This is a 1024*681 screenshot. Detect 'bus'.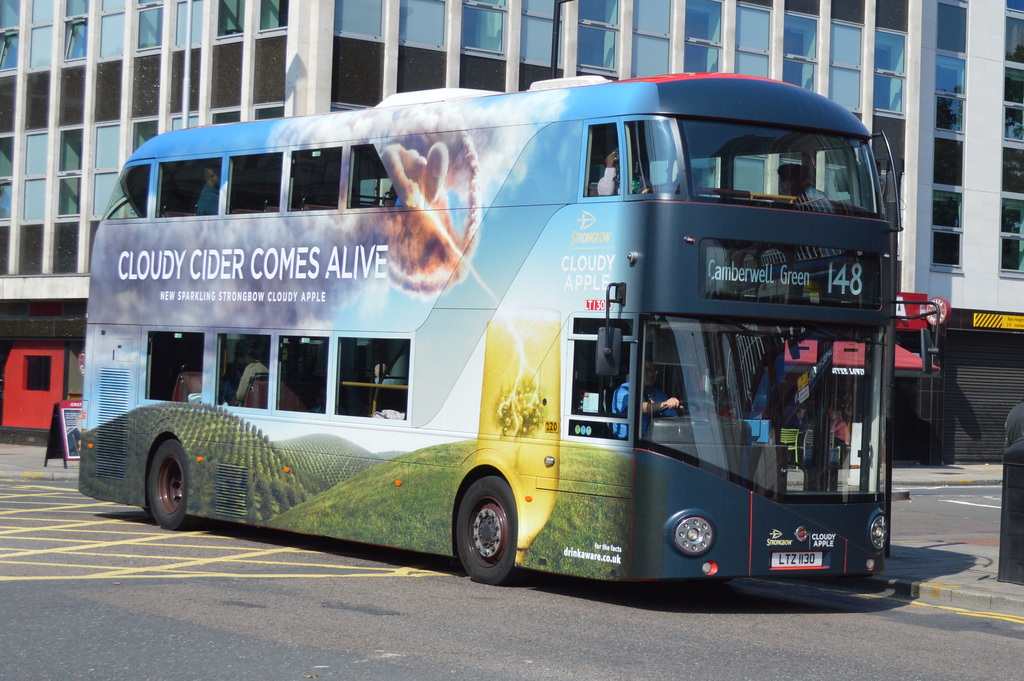
75/74/942/586.
